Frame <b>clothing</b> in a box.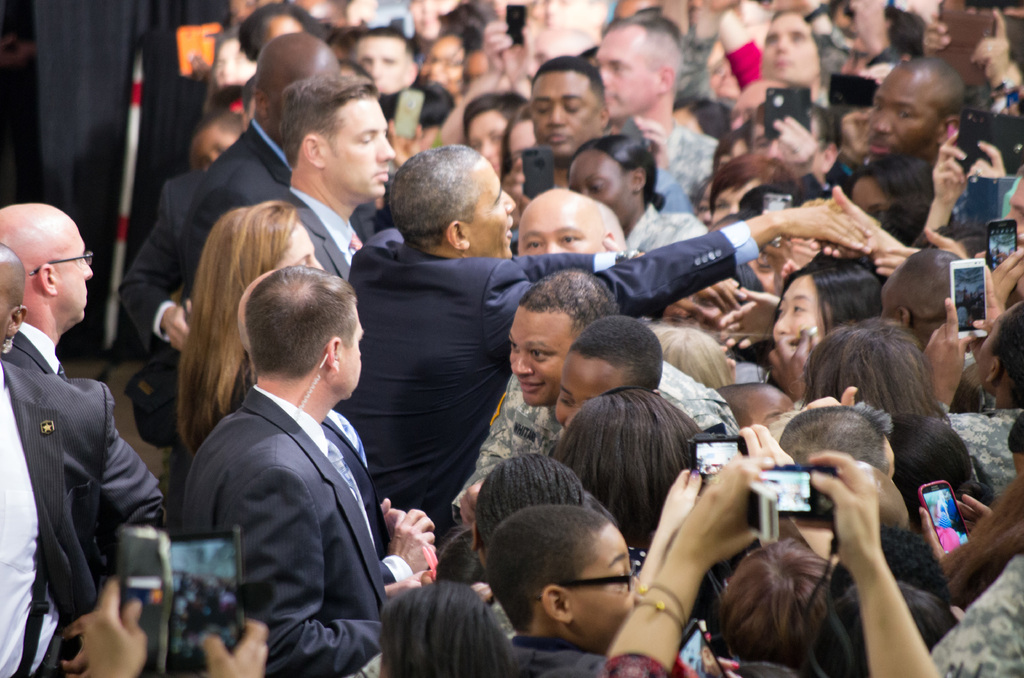
[0, 369, 164, 674].
